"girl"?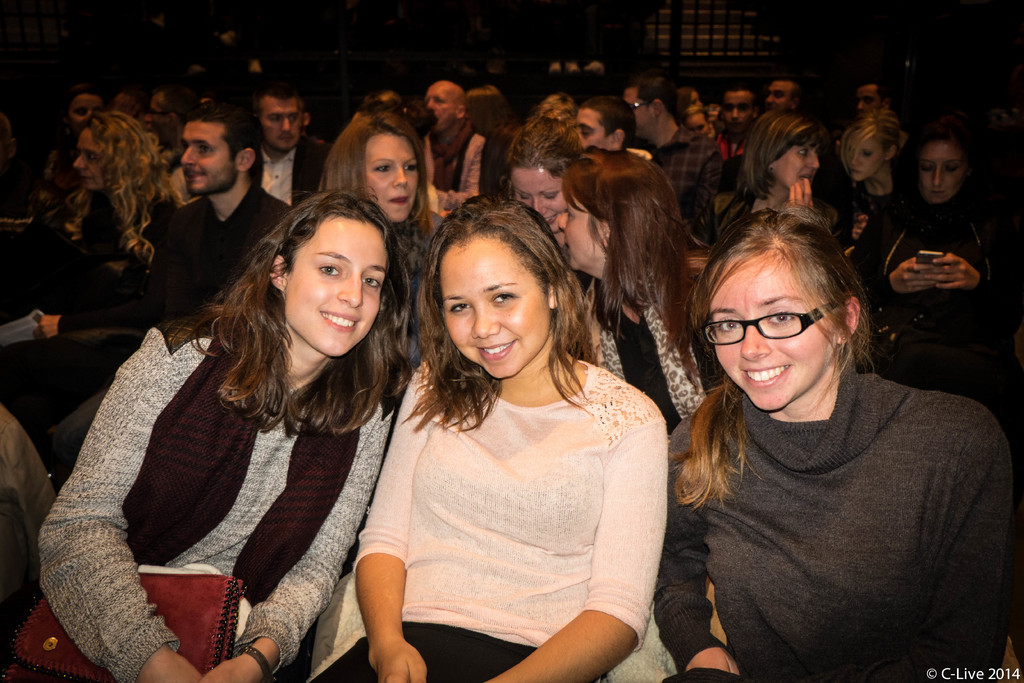
<bbox>43, 186, 408, 682</bbox>
